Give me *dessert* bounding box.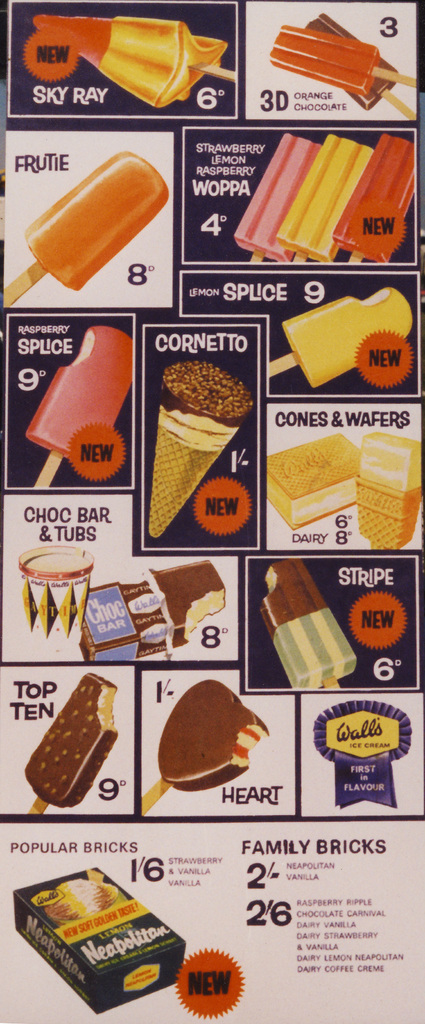
[128,364,257,545].
